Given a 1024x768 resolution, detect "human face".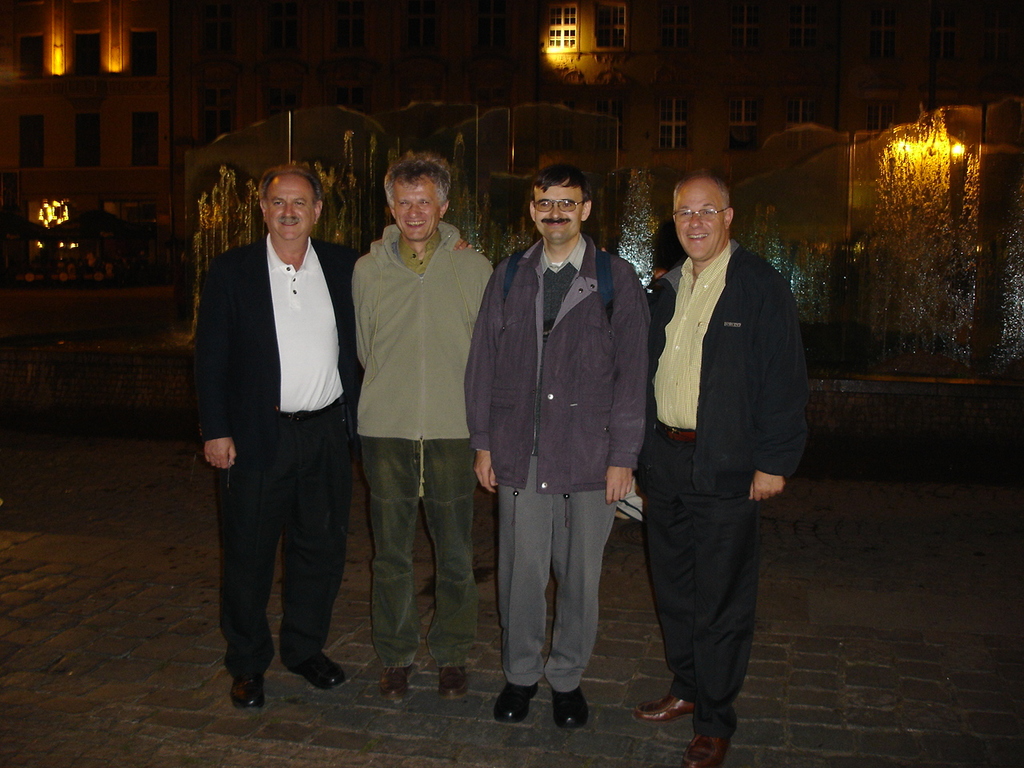
select_region(674, 193, 728, 257).
